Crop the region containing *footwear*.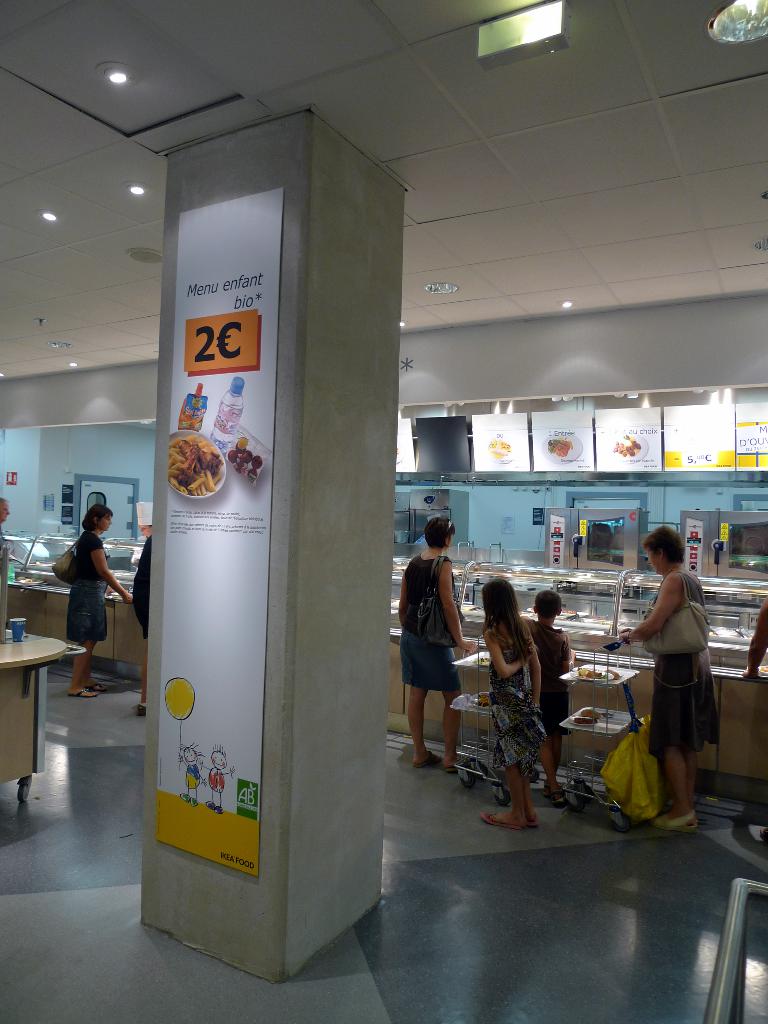
Crop region: x1=652, y1=815, x2=702, y2=834.
